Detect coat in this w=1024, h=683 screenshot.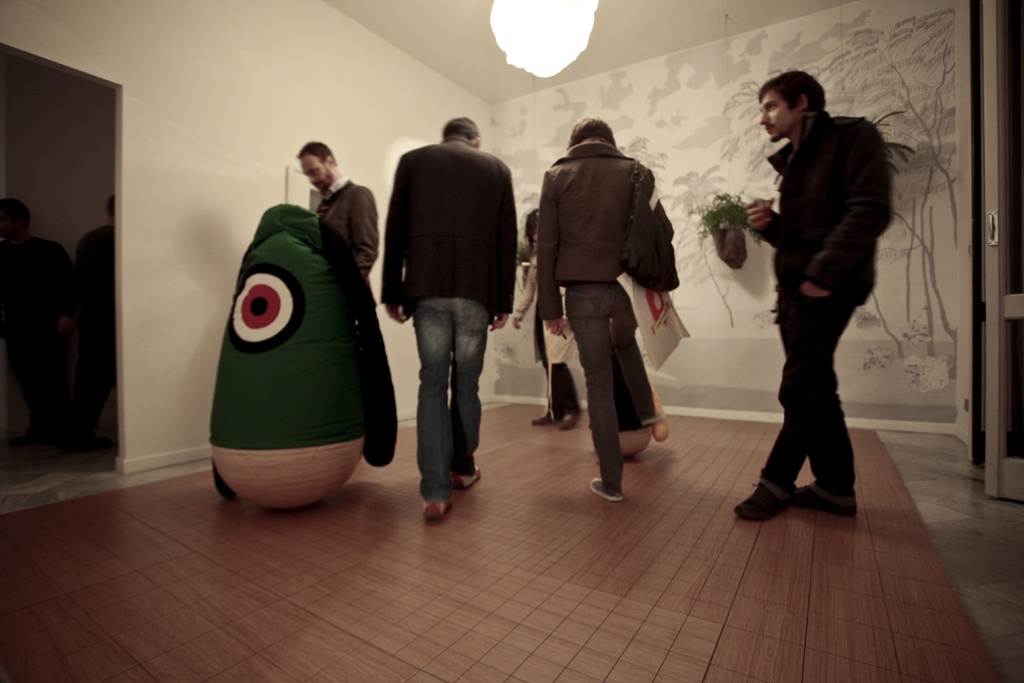
Detection: {"left": 763, "top": 106, "right": 893, "bottom": 305}.
